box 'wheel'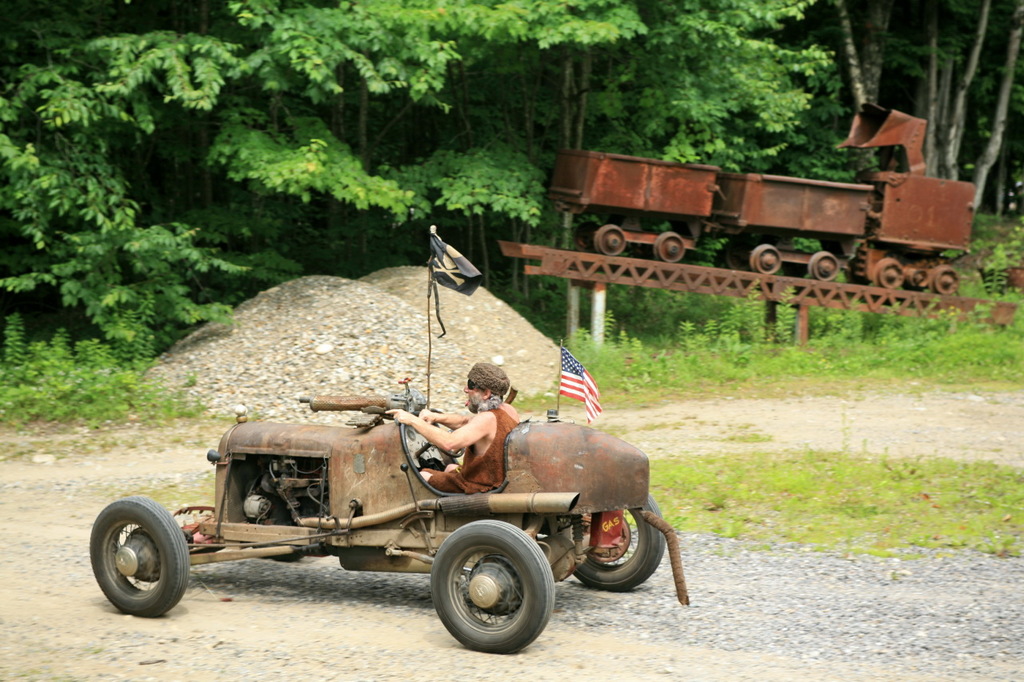
select_region(90, 493, 204, 618)
